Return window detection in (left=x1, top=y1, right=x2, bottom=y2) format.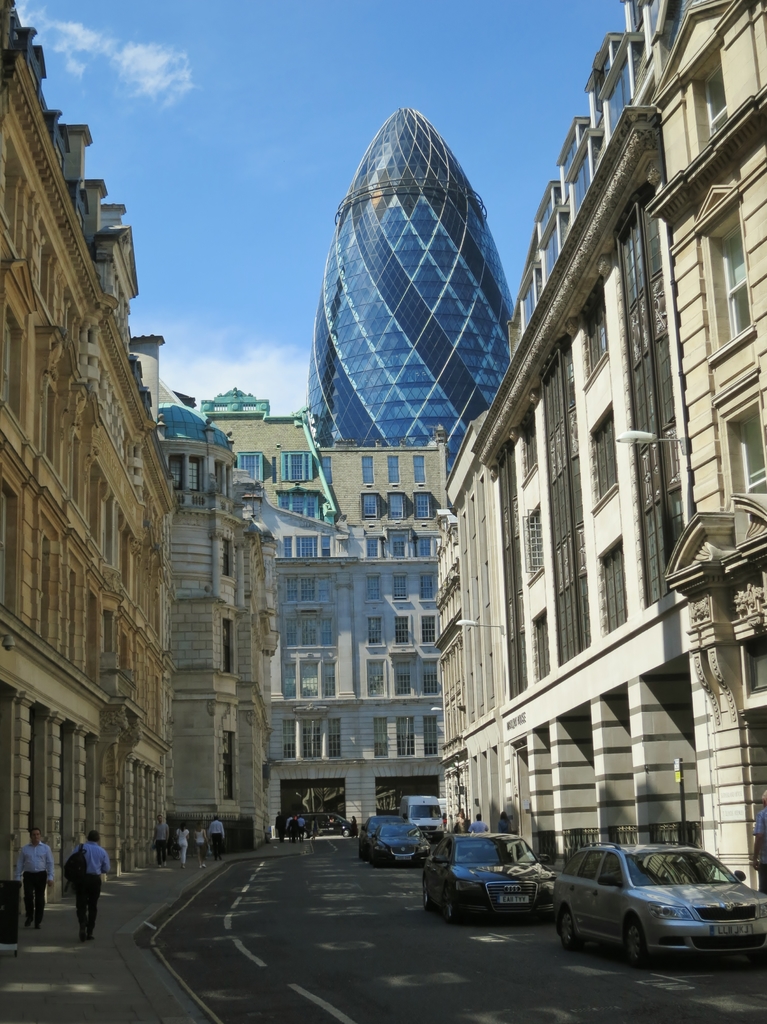
(left=326, top=722, right=339, bottom=755).
